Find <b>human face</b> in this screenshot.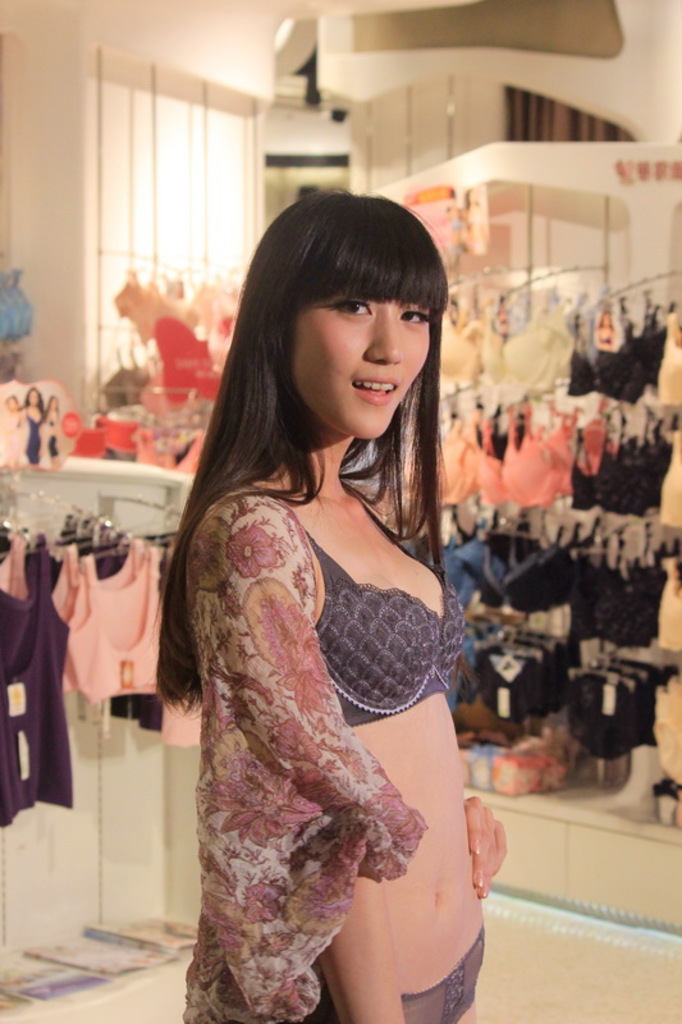
The bounding box for <b>human face</b> is 27,388,37,415.
